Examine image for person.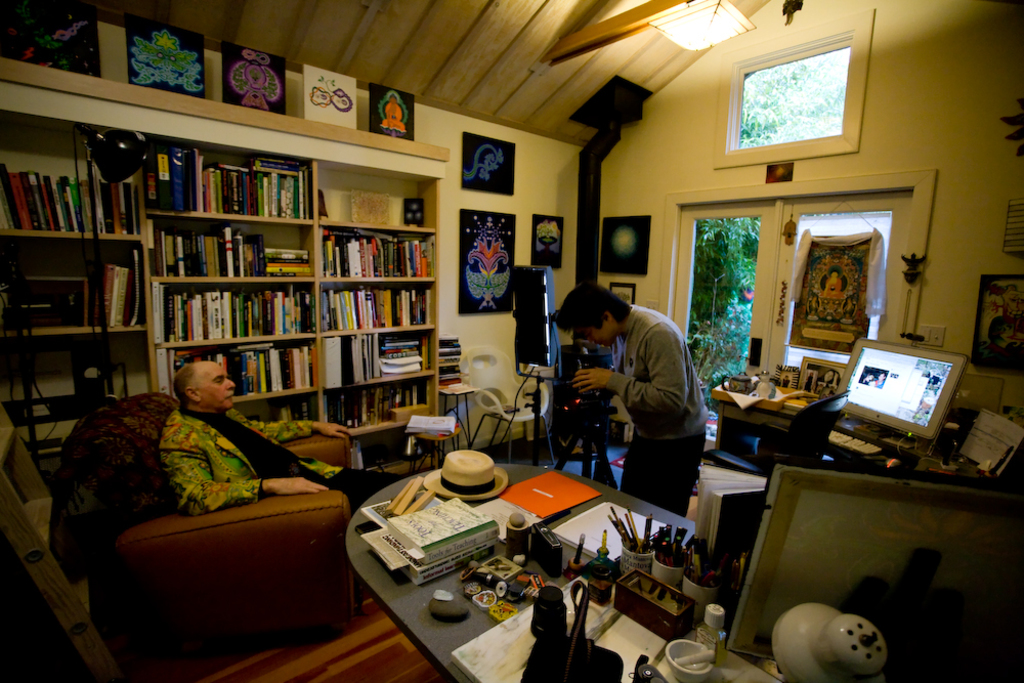
Examination result: {"x1": 602, "y1": 267, "x2": 717, "y2": 540}.
